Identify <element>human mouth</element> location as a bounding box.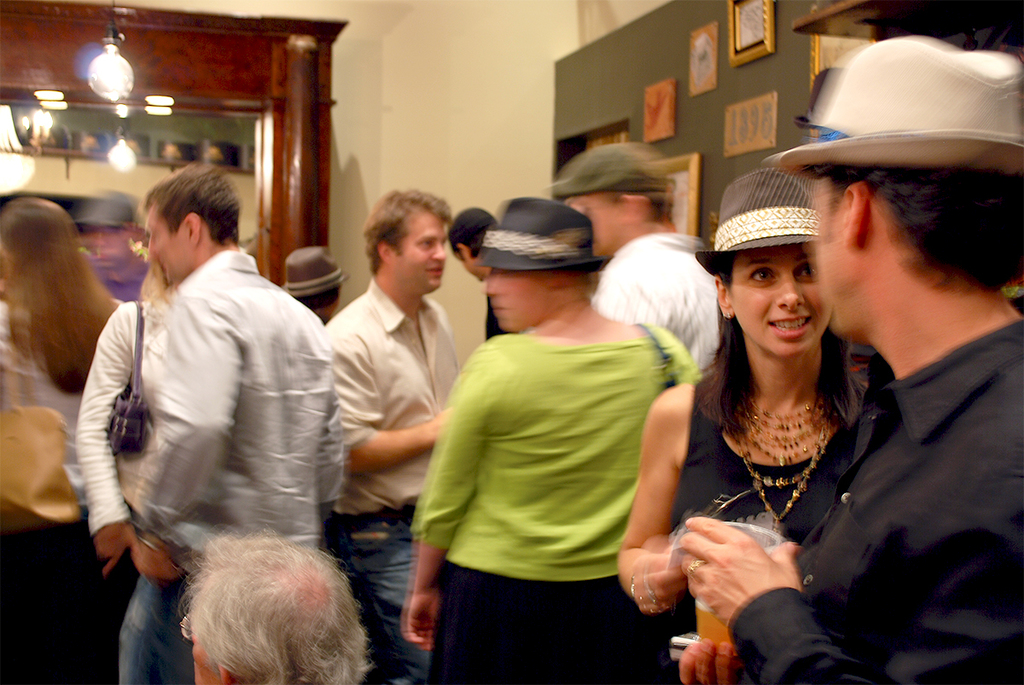
crop(768, 316, 815, 340).
